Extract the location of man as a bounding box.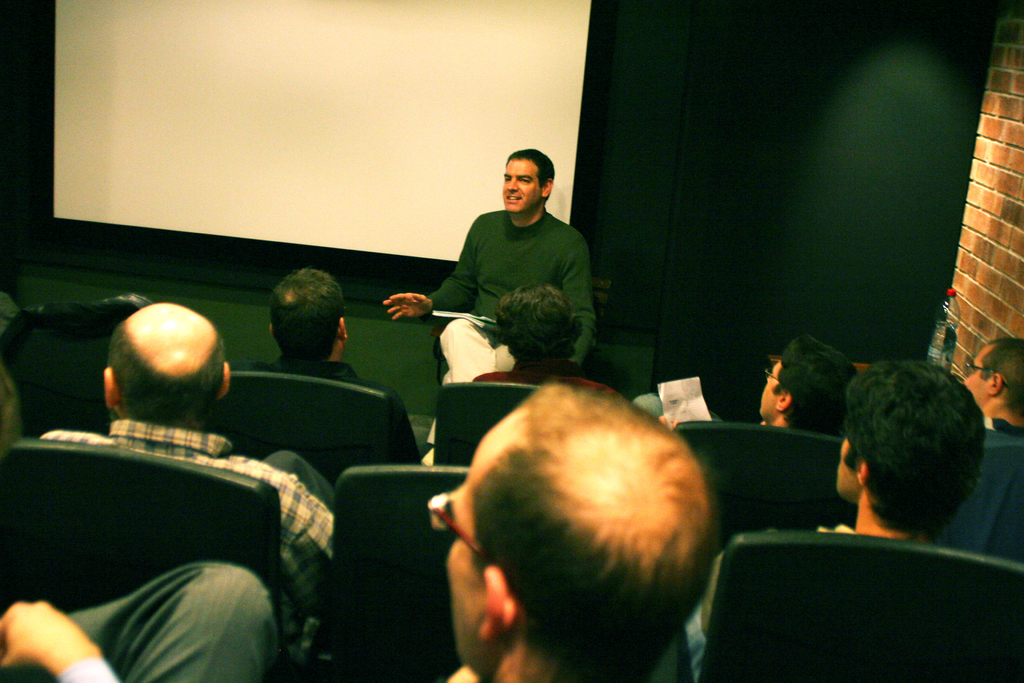
locate(650, 332, 867, 424).
